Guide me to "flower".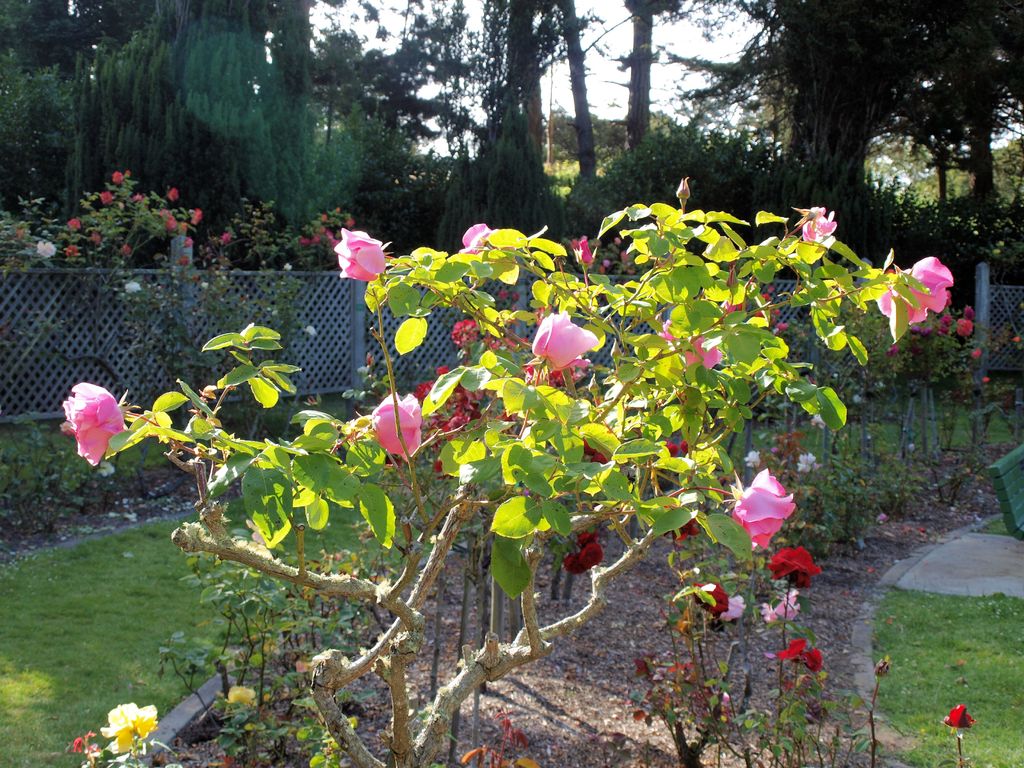
Guidance: bbox=(712, 286, 794, 339).
